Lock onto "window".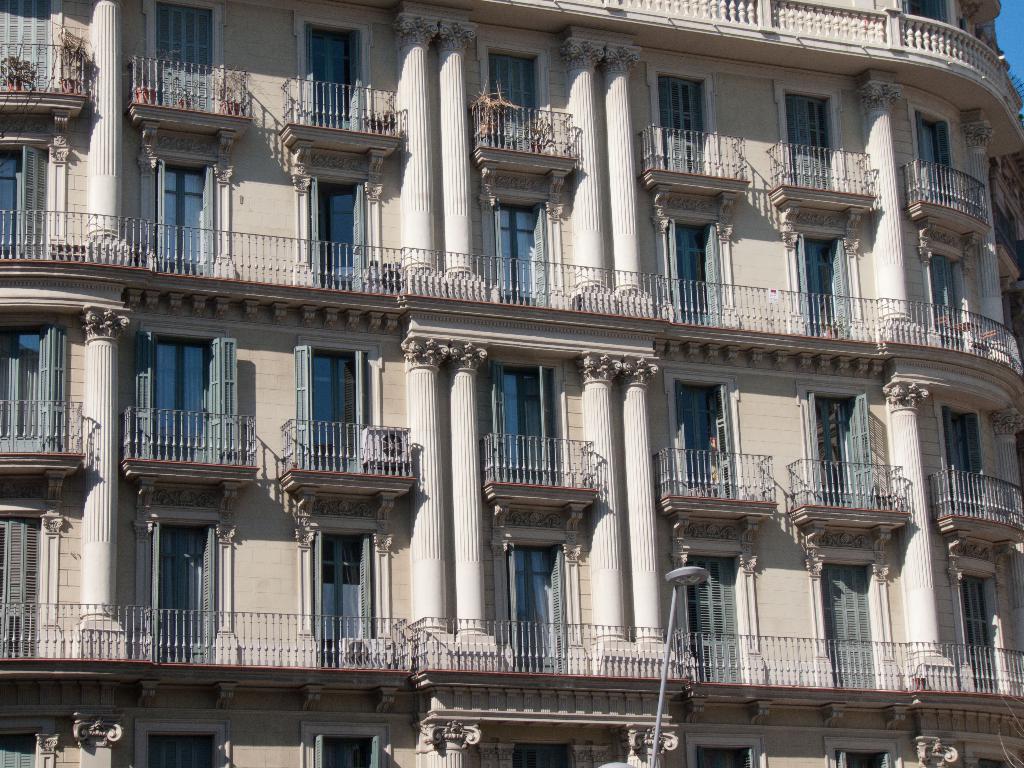
Locked: [left=505, top=538, right=572, bottom=671].
